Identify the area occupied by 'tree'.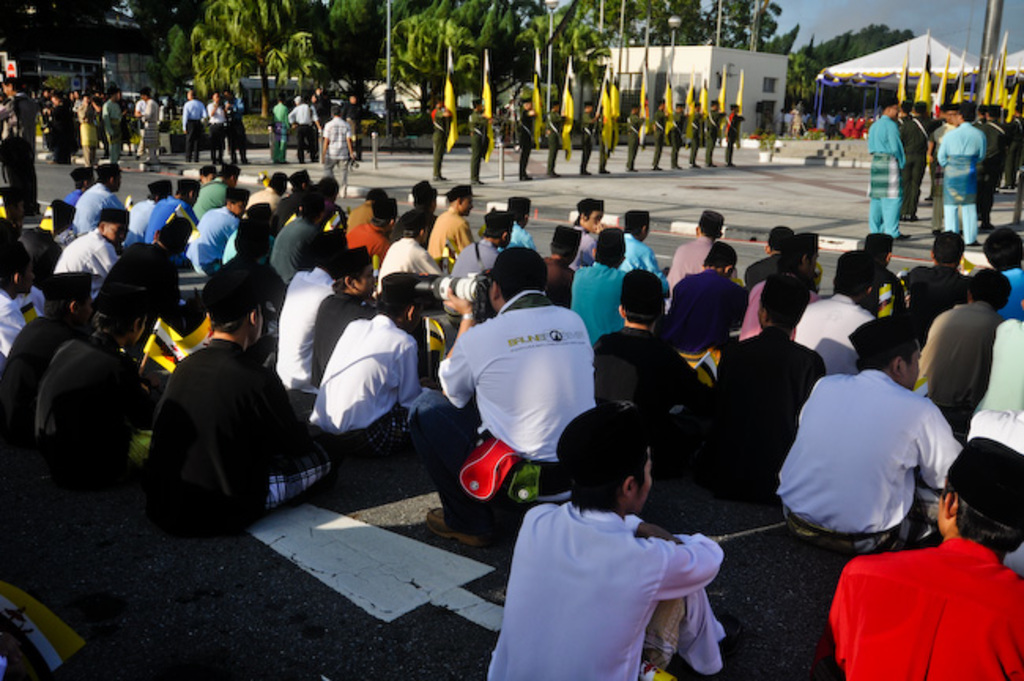
Area: locate(800, 19, 917, 109).
